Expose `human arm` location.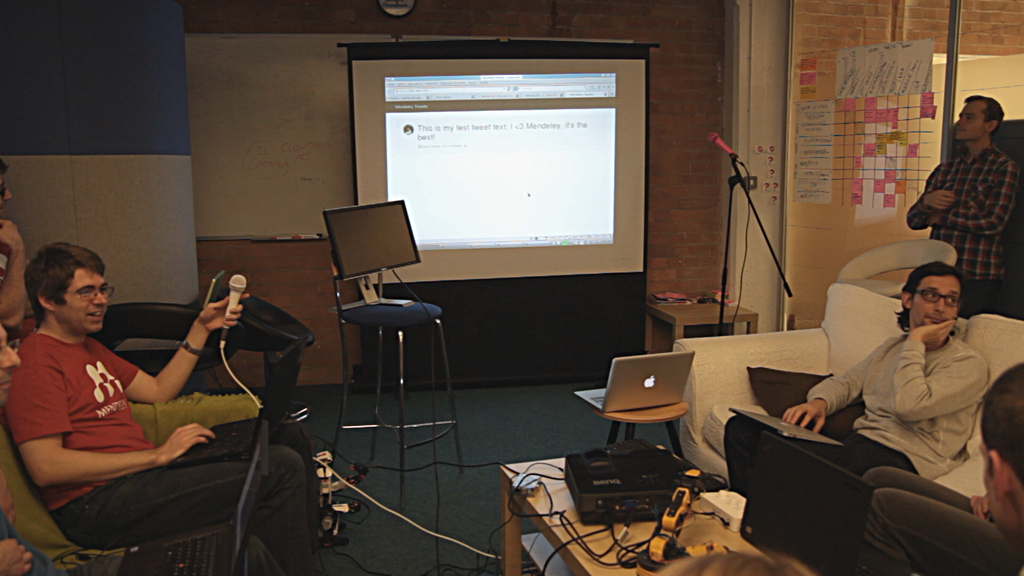
Exposed at 10/361/215/490.
